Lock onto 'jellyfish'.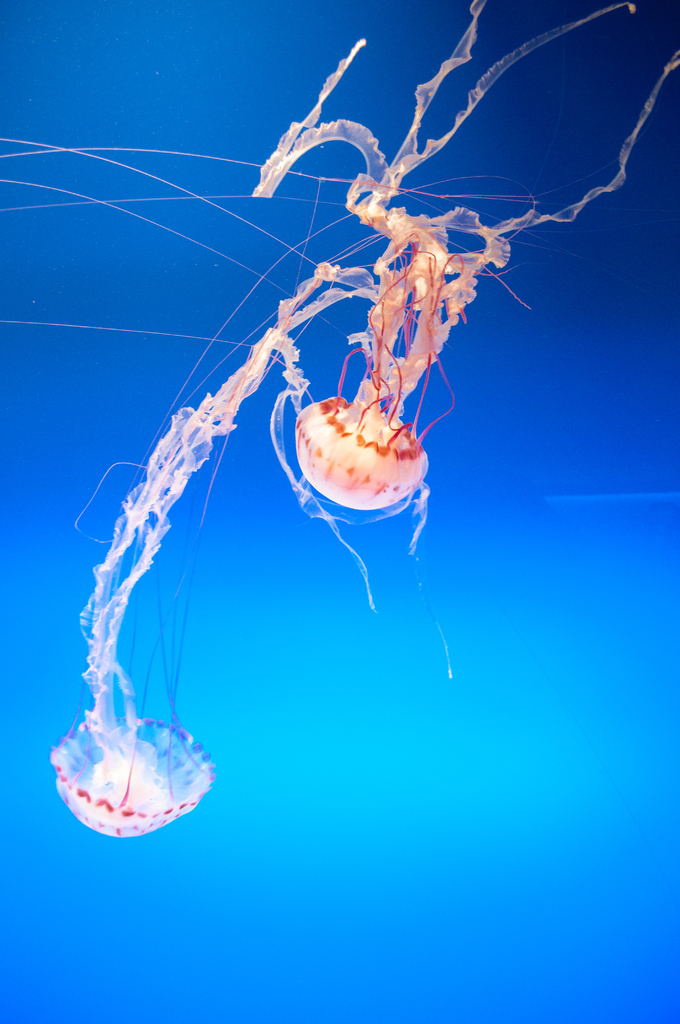
Locked: (284, 360, 437, 524).
